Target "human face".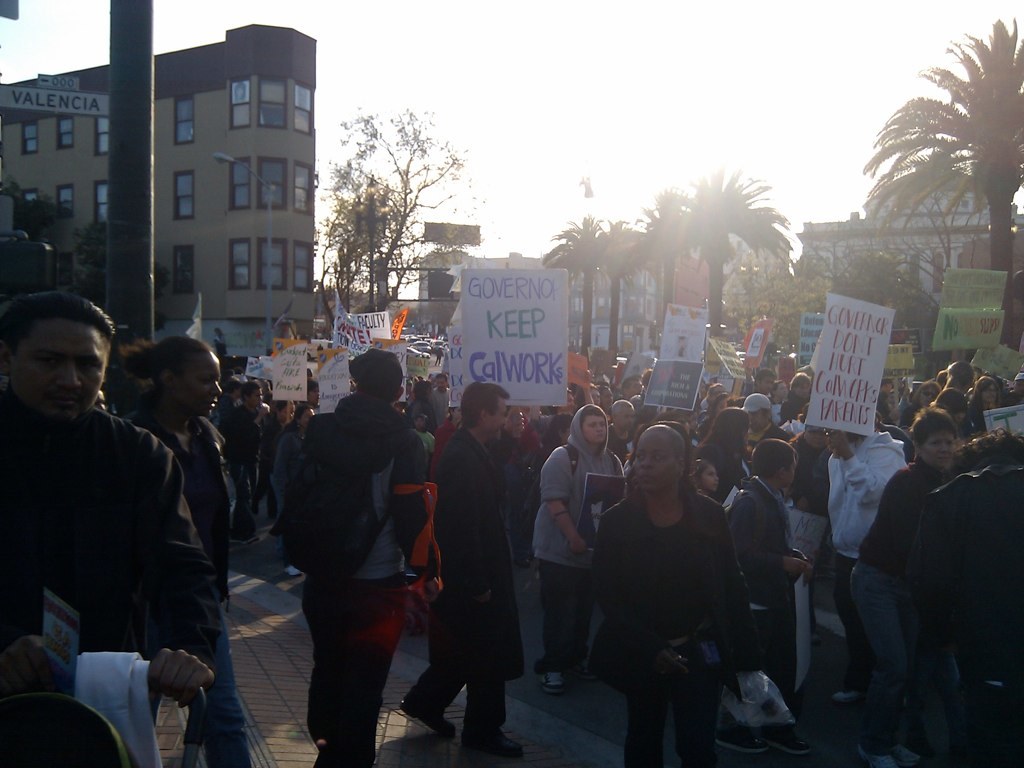
Target region: <bbox>917, 428, 956, 470</bbox>.
